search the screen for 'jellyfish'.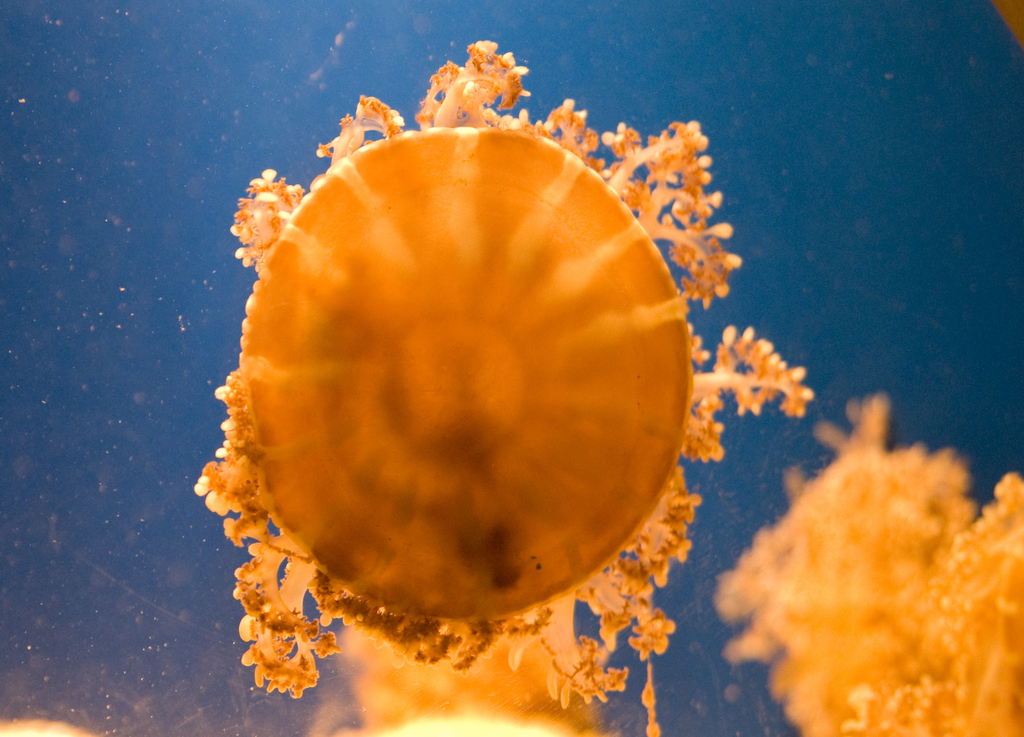
Found at [190,39,811,711].
